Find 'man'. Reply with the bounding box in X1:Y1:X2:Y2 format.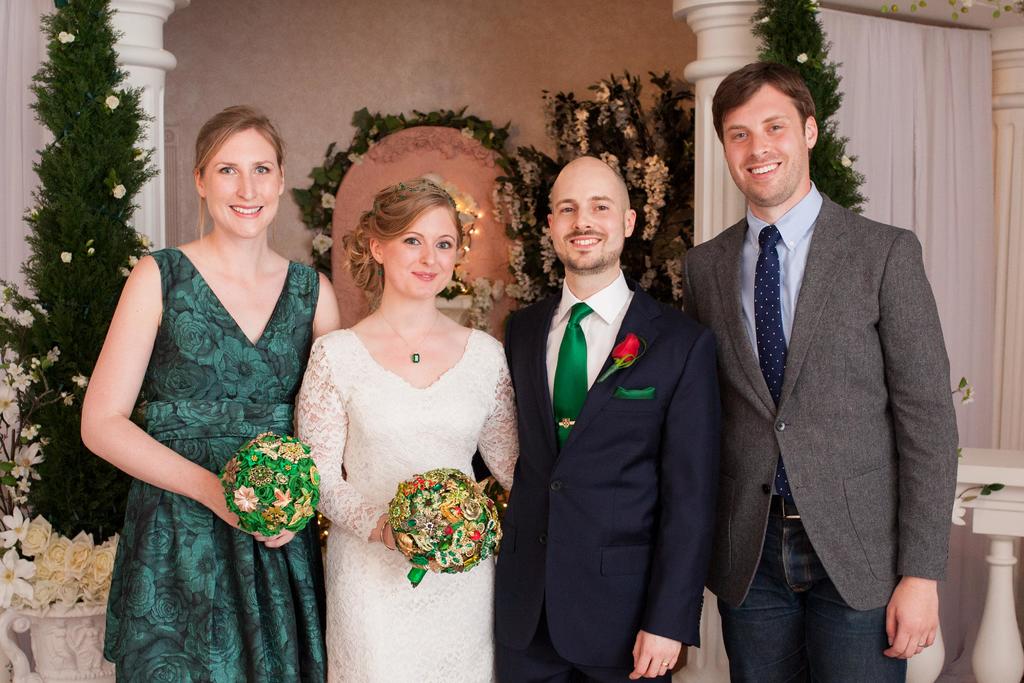
473:156:723:682.
